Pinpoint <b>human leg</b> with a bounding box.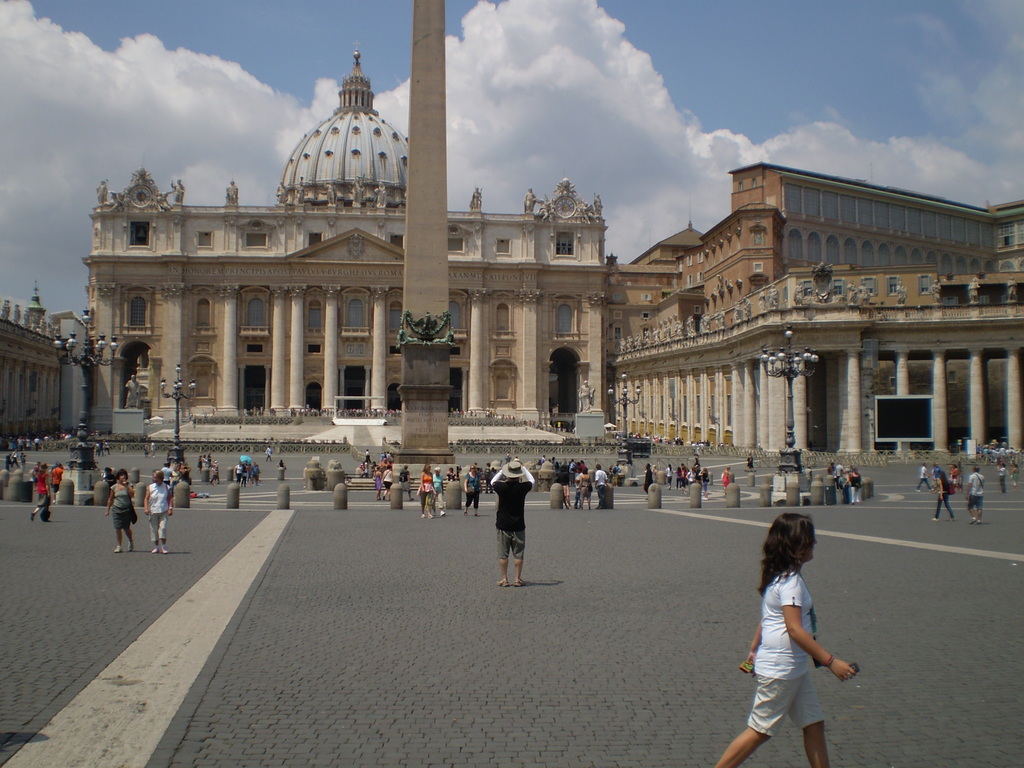
select_region(972, 500, 982, 527).
